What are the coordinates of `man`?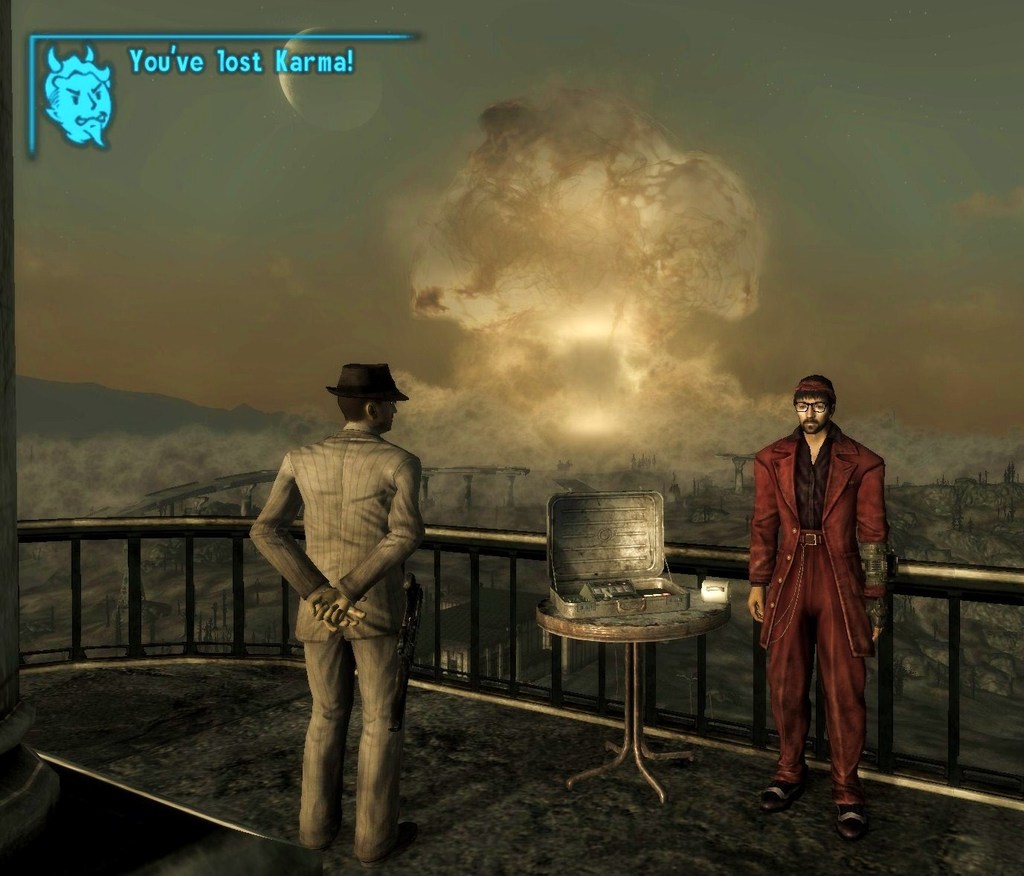
region(744, 370, 889, 842).
